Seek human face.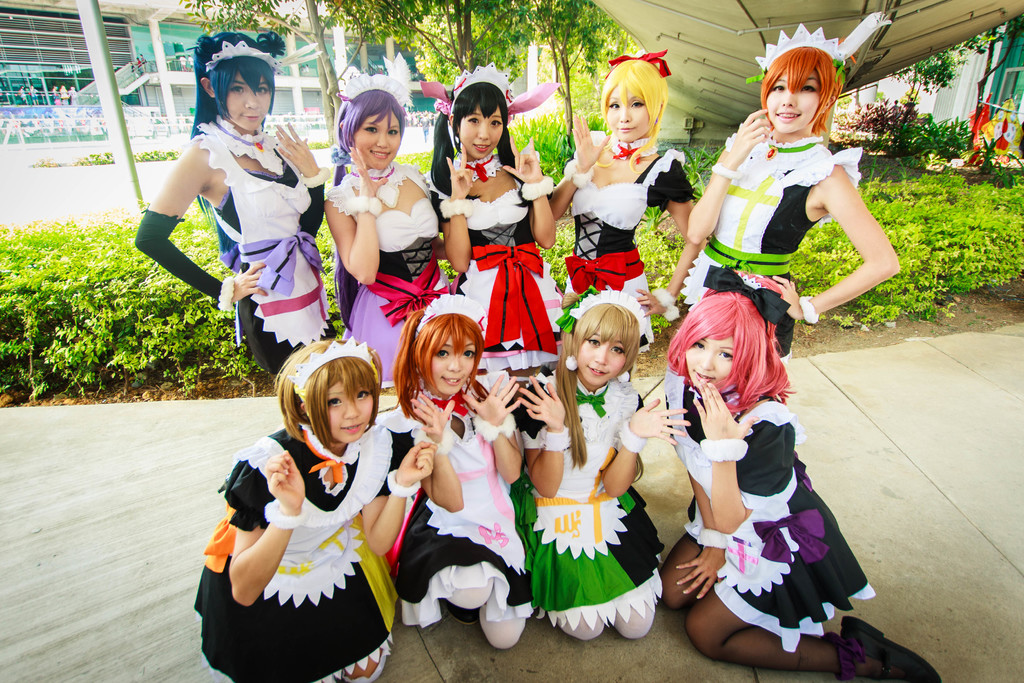
612, 89, 653, 142.
